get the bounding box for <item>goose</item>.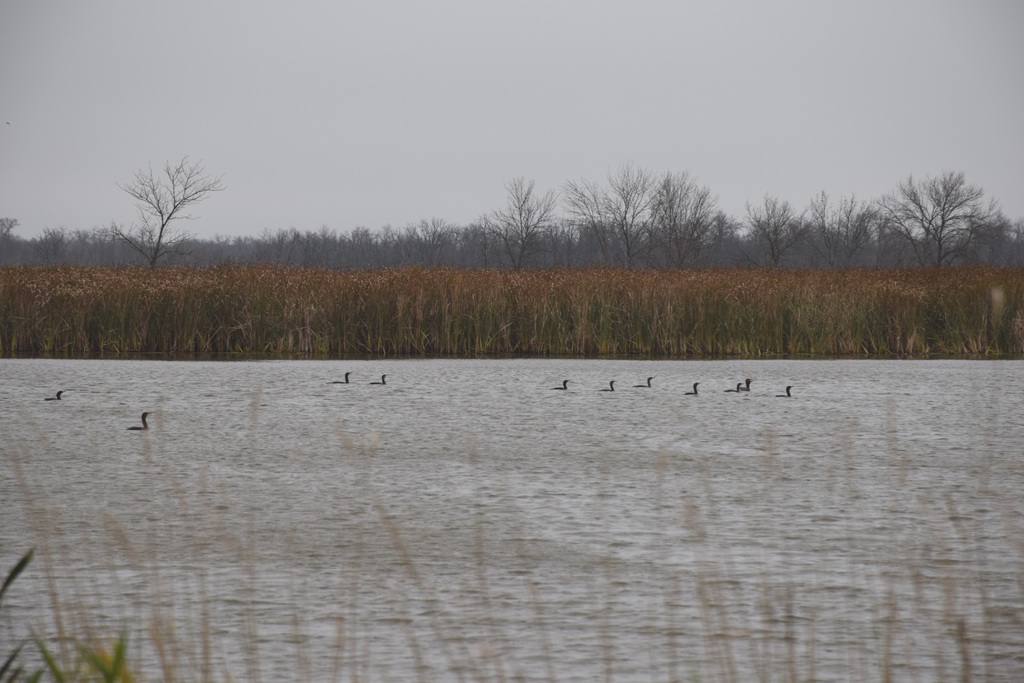
region(554, 379, 568, 389).
